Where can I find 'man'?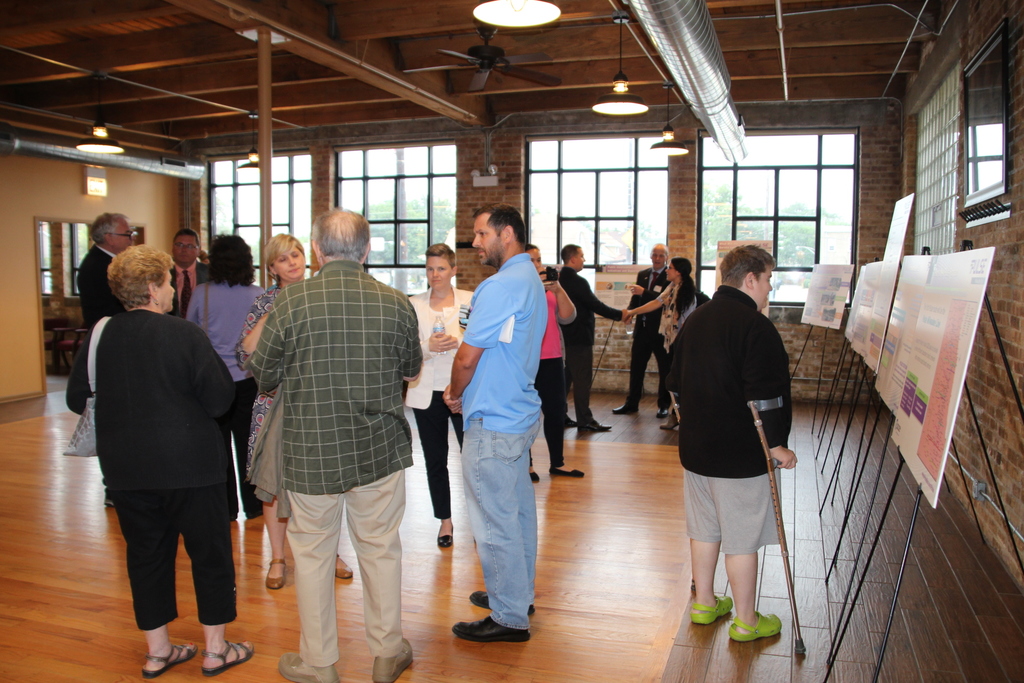
You can find it at 435:199:545:640.
